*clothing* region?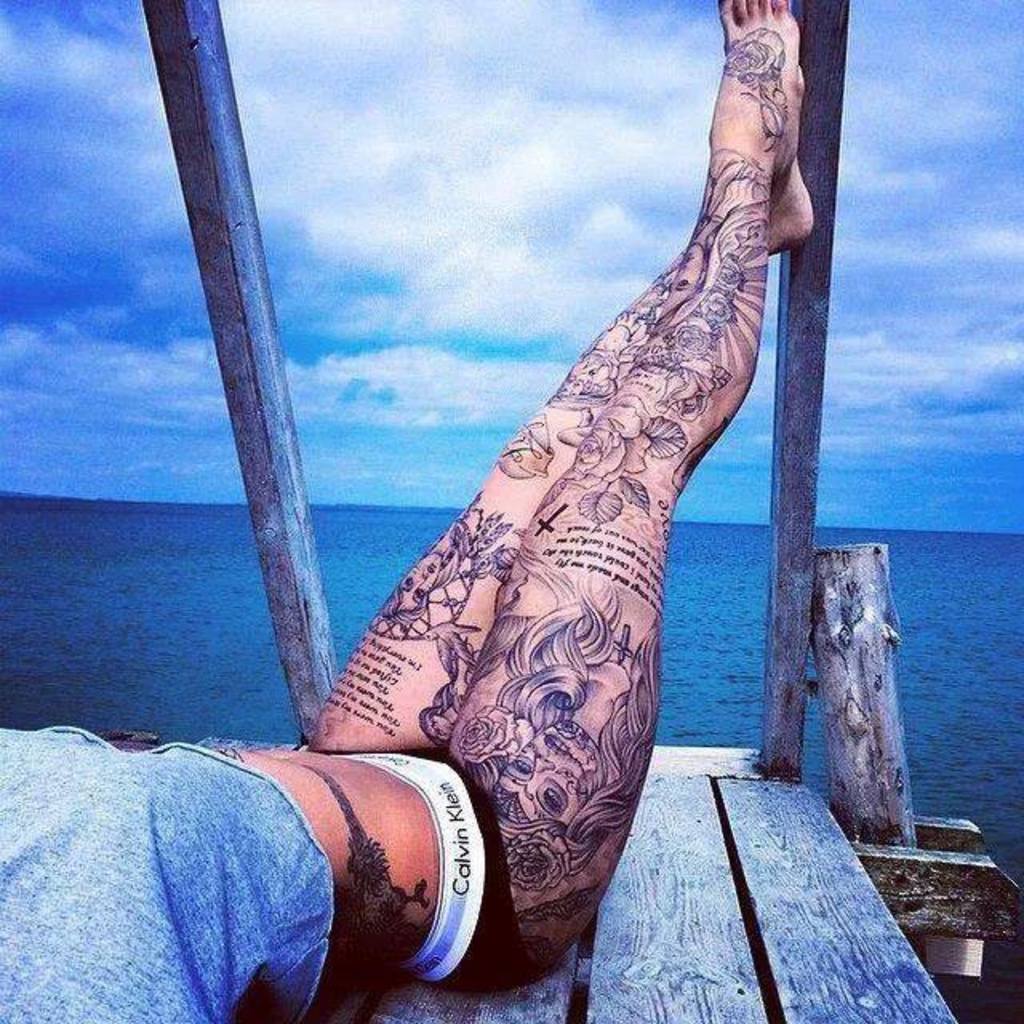
select_region(32, 693, 392, 1013)
